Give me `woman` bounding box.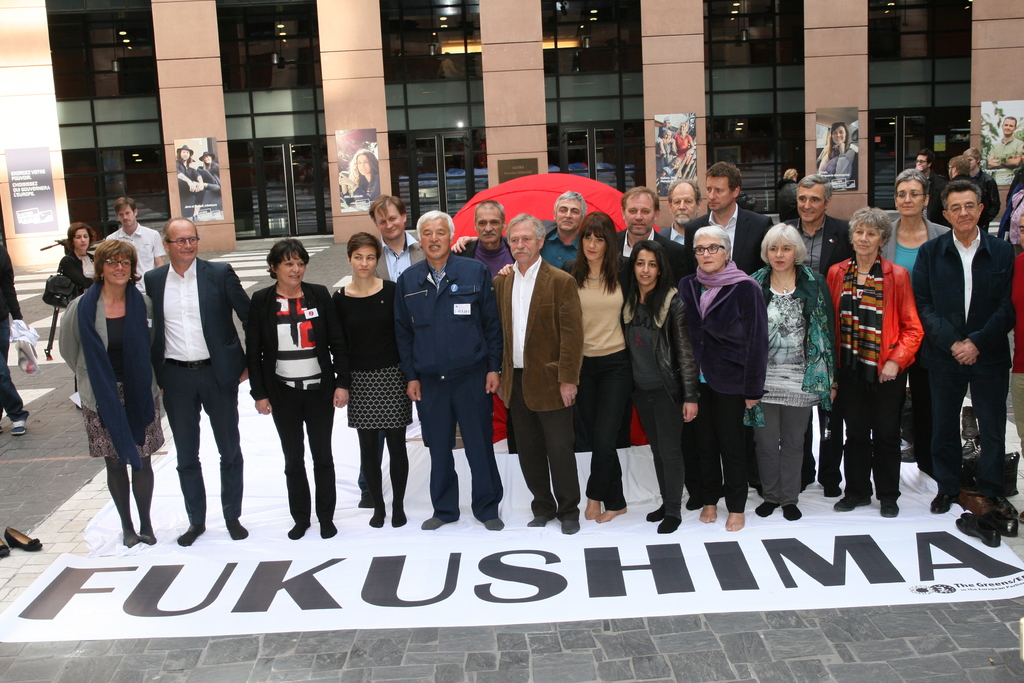
671:119:694:164.
